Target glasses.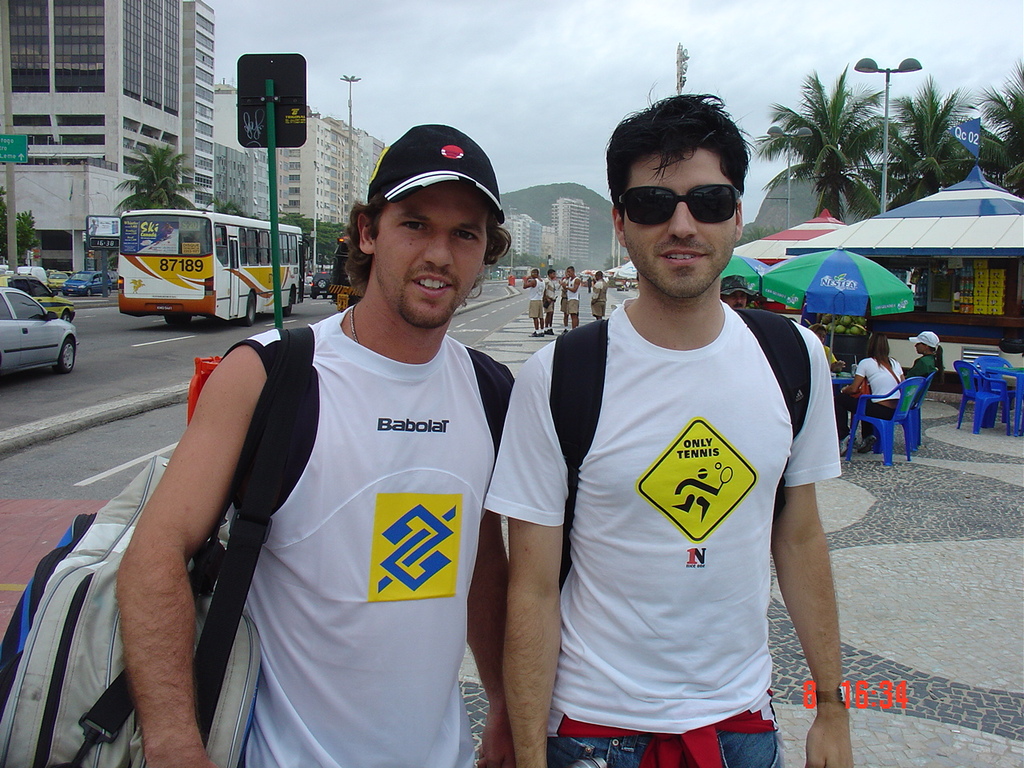
Target region: region(606, 181, 754, 233).
